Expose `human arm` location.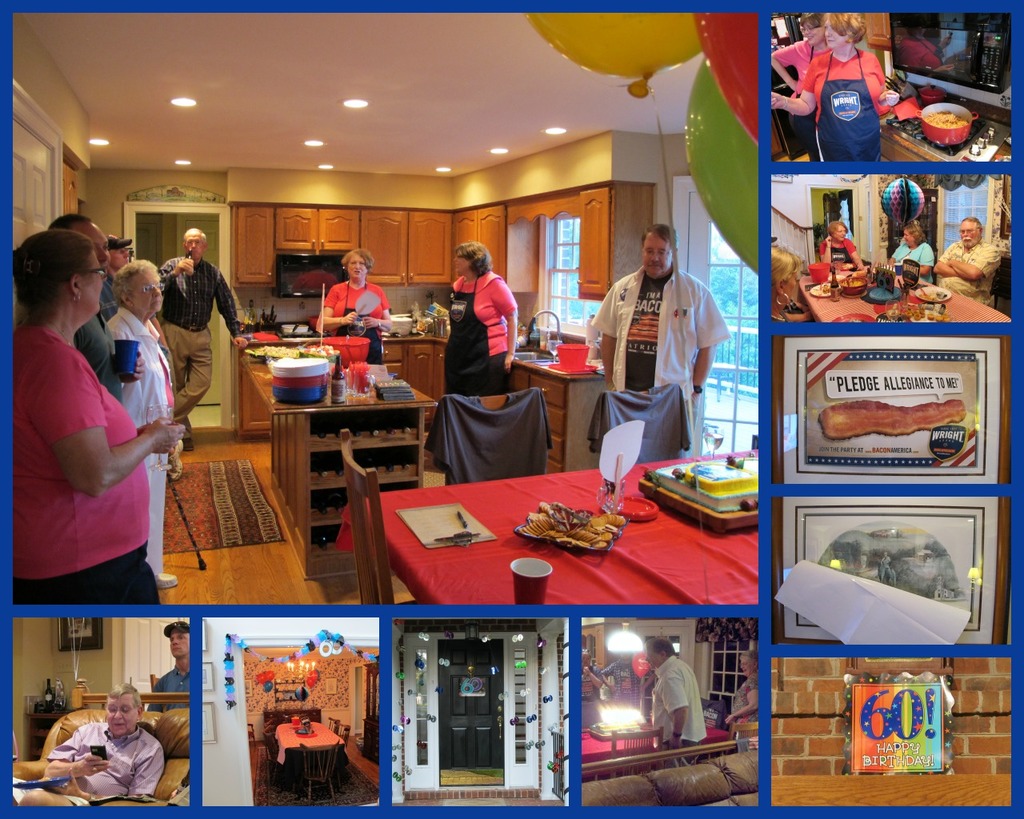
Exposed at bbox=[215, 272, 268, 353].
